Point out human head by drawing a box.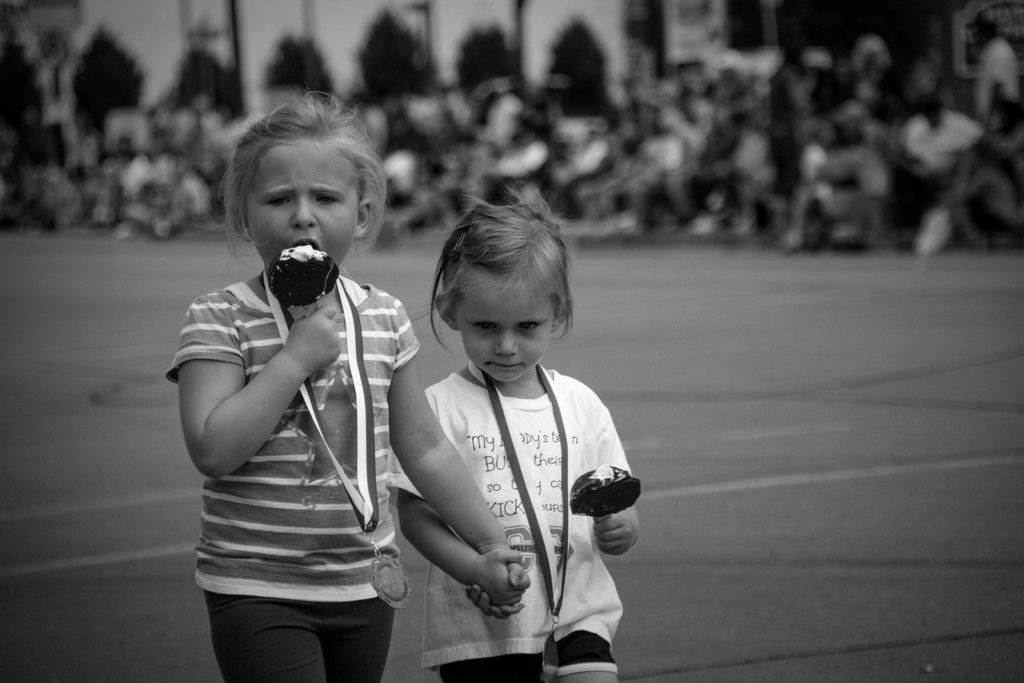
Rect(431, 201, 577, 388).
